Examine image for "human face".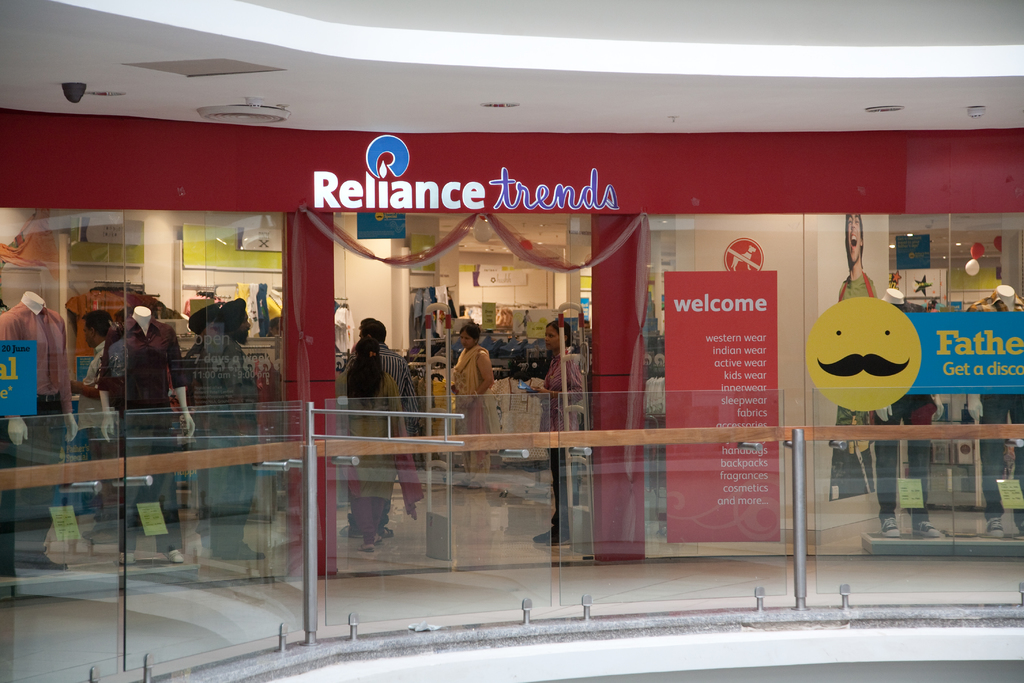
Examination result: detection(845, 213, 861, 263).
